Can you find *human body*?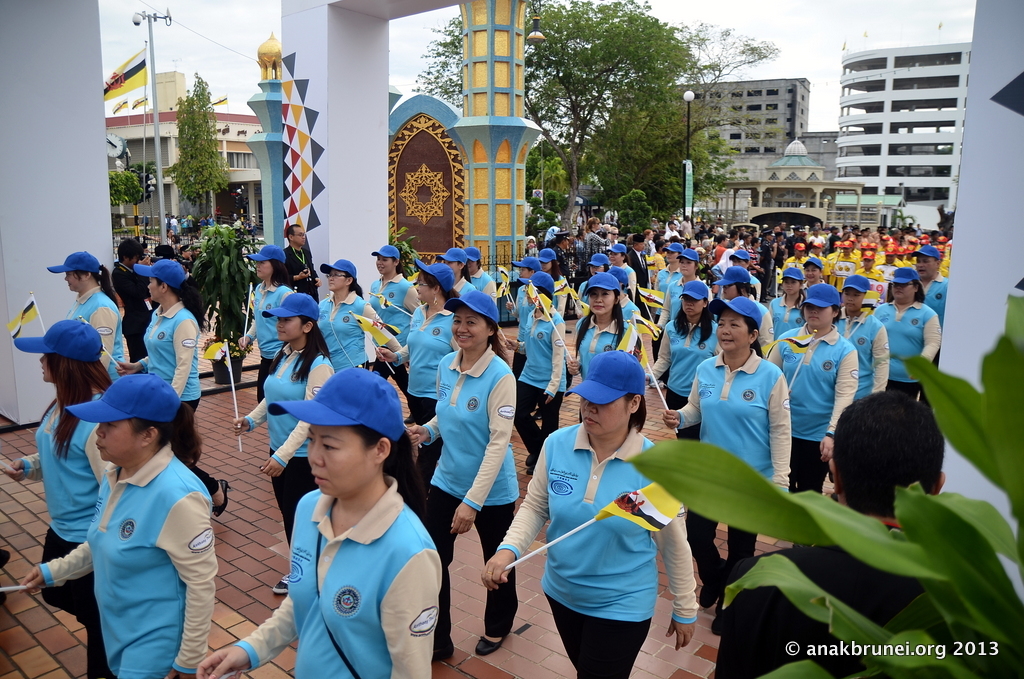
Yes, bounding box: left=238, top=279, right=289, bottom=403.
